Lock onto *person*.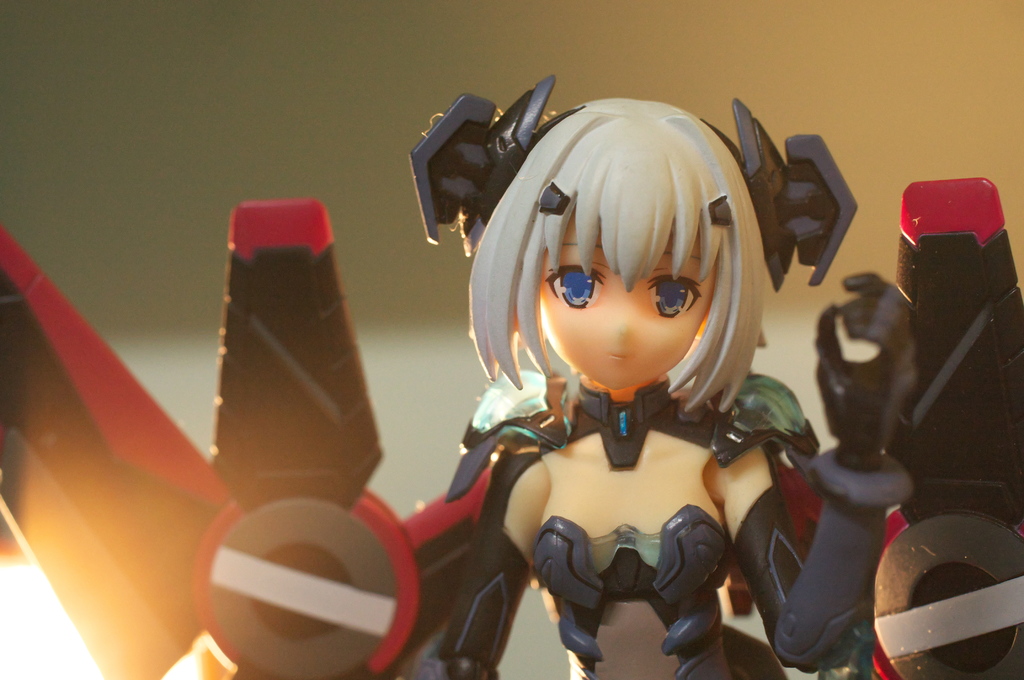
Locked: x1=376, y1=68, x2=848, y2=661.
